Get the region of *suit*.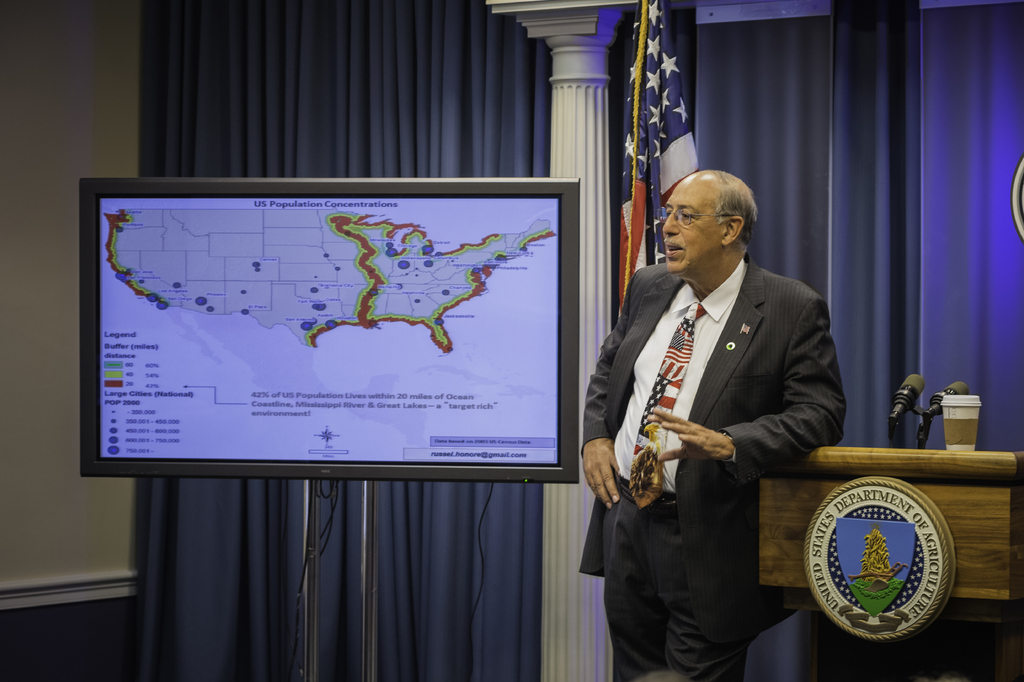
bbox(585, 196, 854, 658).
